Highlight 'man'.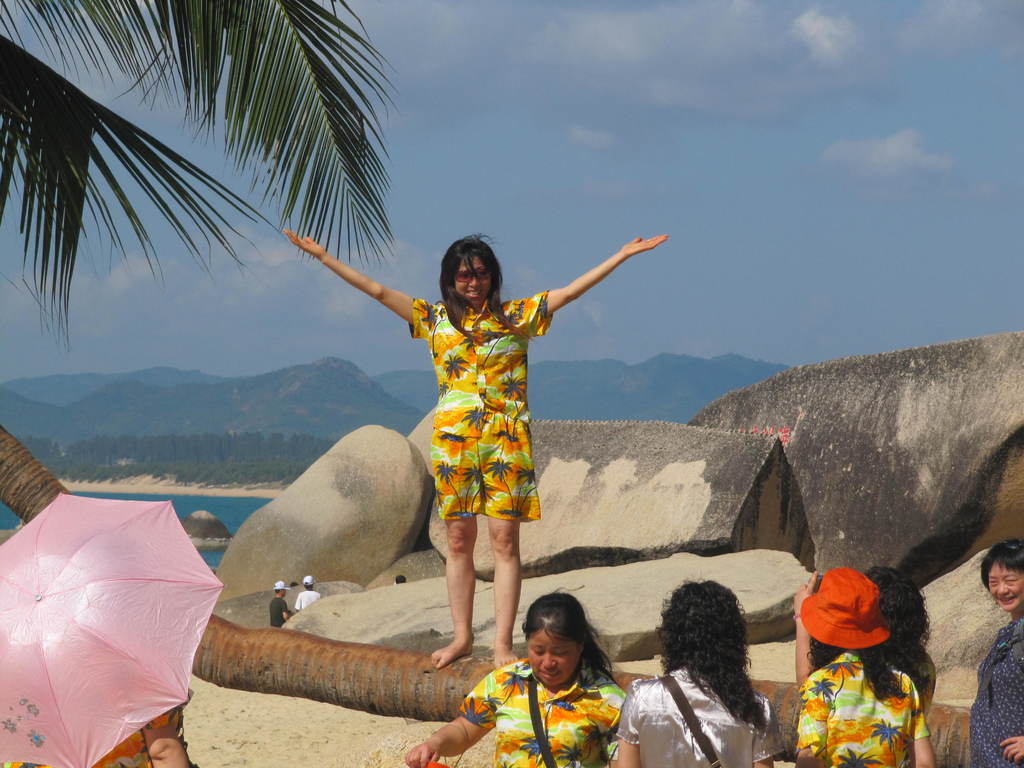
Highlighted region: detection(267, 583, 292, 626).
